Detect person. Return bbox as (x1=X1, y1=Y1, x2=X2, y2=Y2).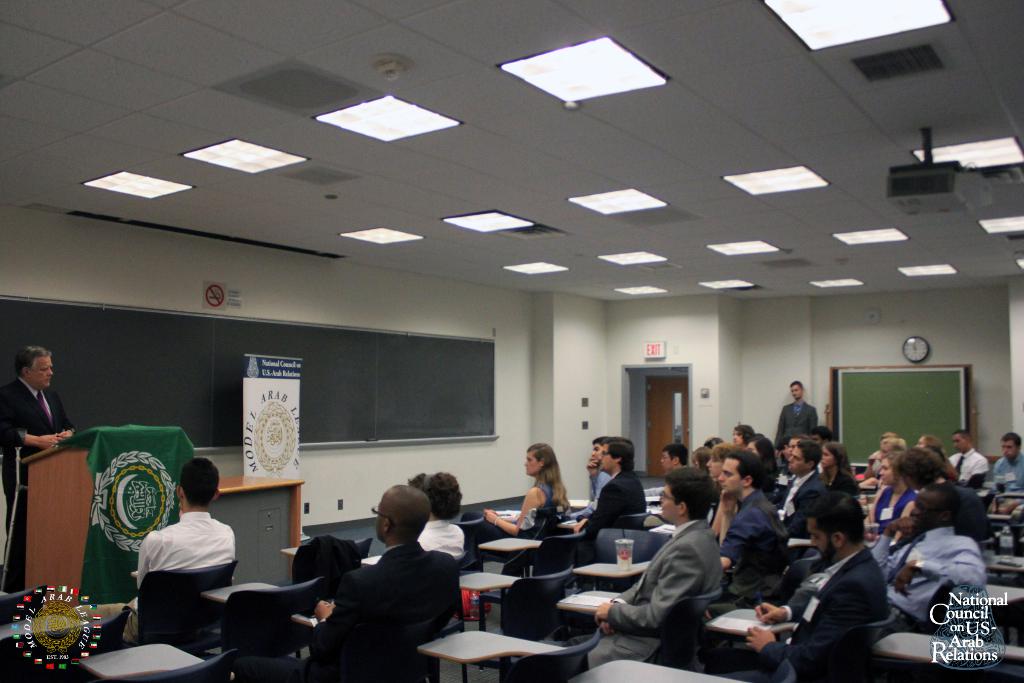
(x1=751, y1=490, x2=885, y2=682).
